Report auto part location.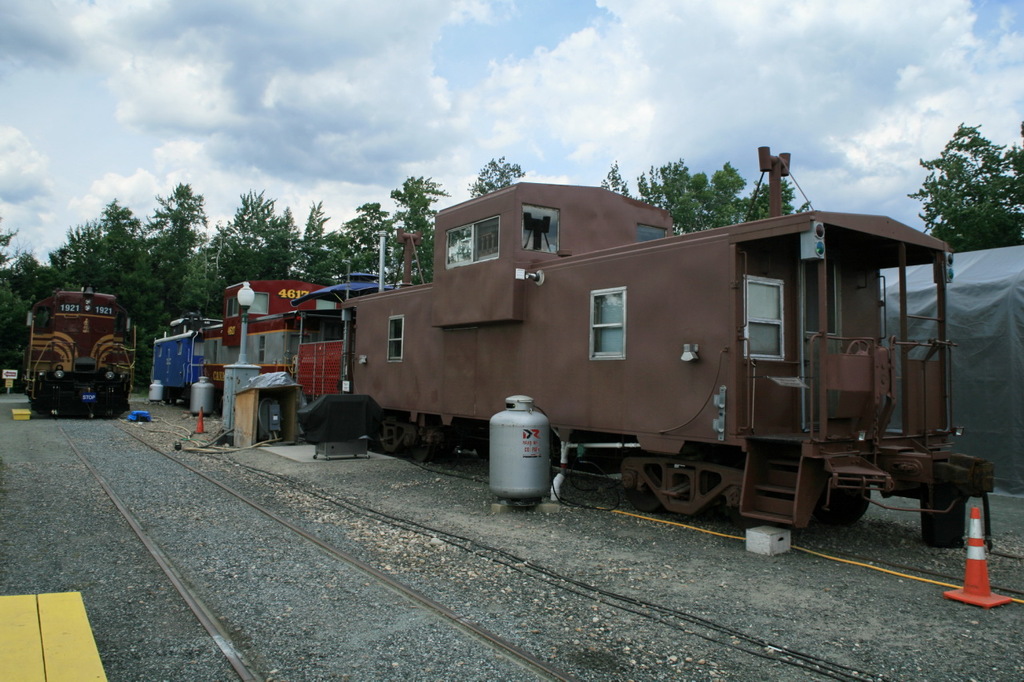
Report: [295,393,385,462].
